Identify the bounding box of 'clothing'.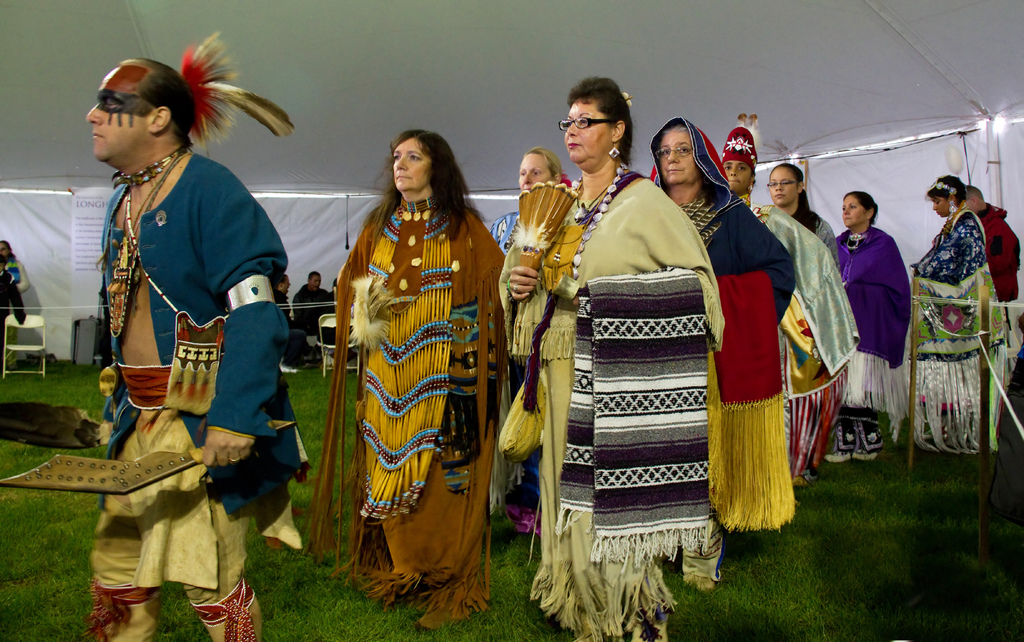
crop(831, 223, 916, 458).
